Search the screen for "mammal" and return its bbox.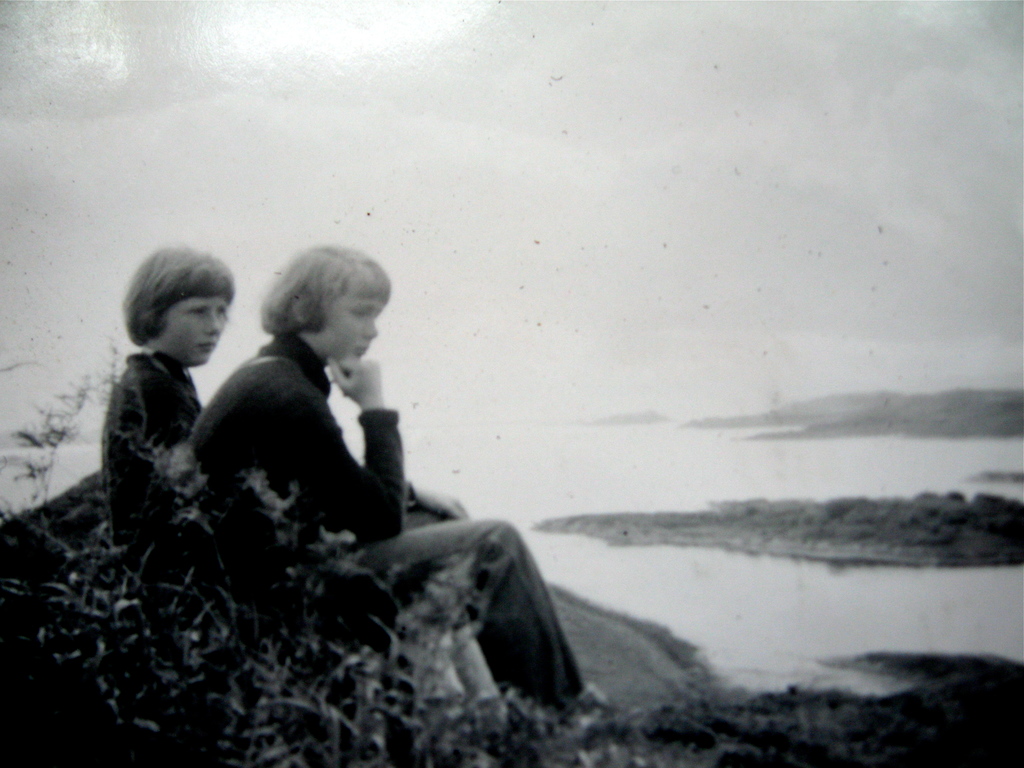
Found: box=[170, 239, 614, 715].
